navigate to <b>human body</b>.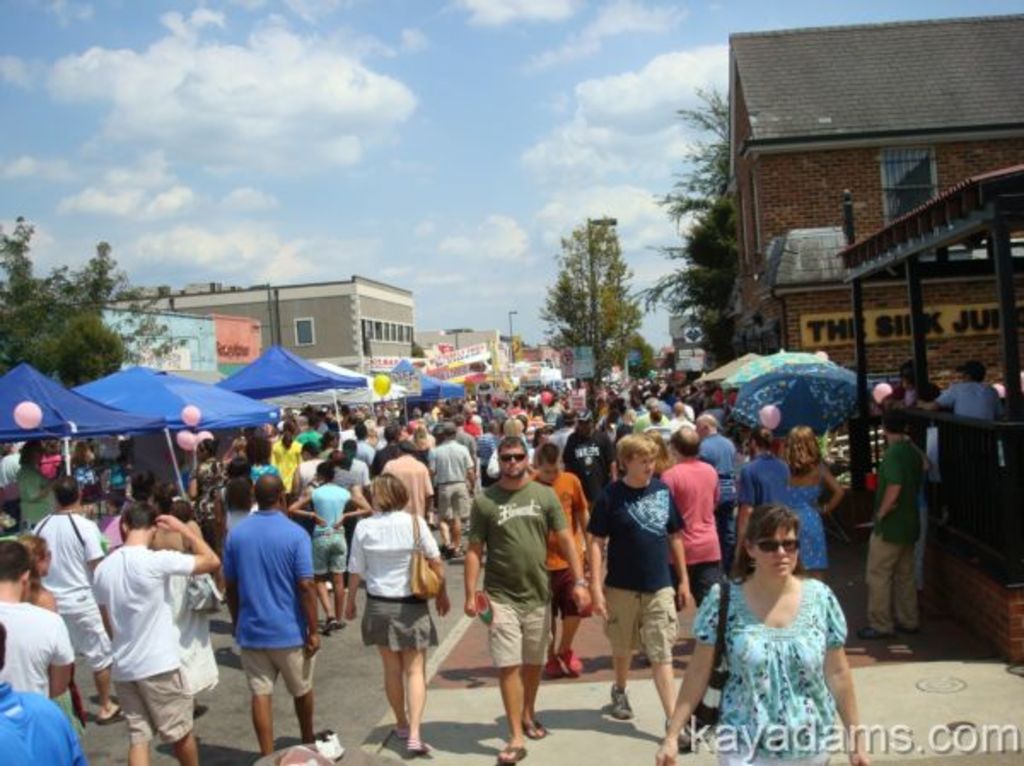
Navigation target: {"left": 521, "top": 438, "right": 602, "bottom": 682}.
